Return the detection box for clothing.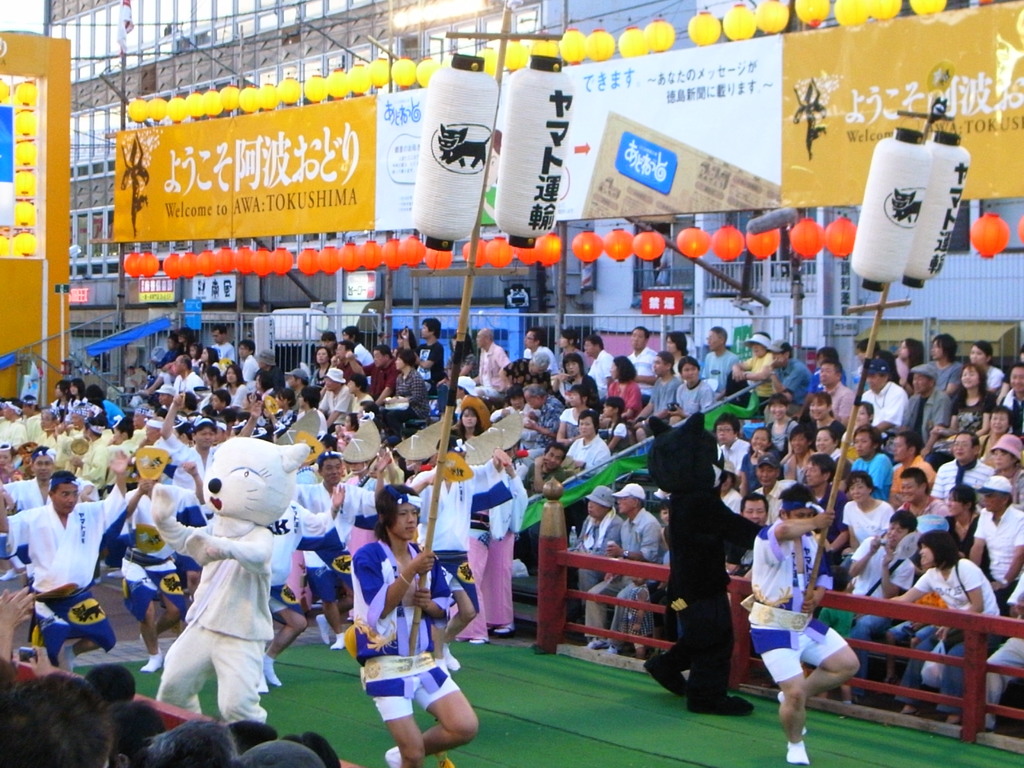
rect(563, 406, 595, 438).
